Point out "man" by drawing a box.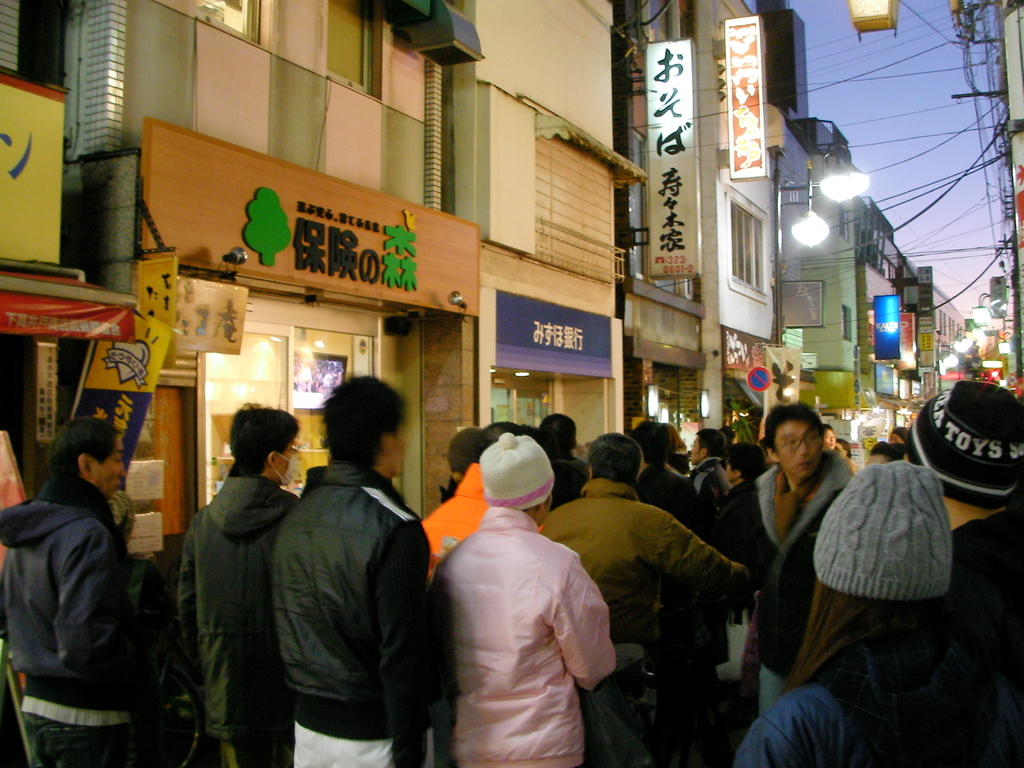
l=540, t=412, r=591, b=511.
